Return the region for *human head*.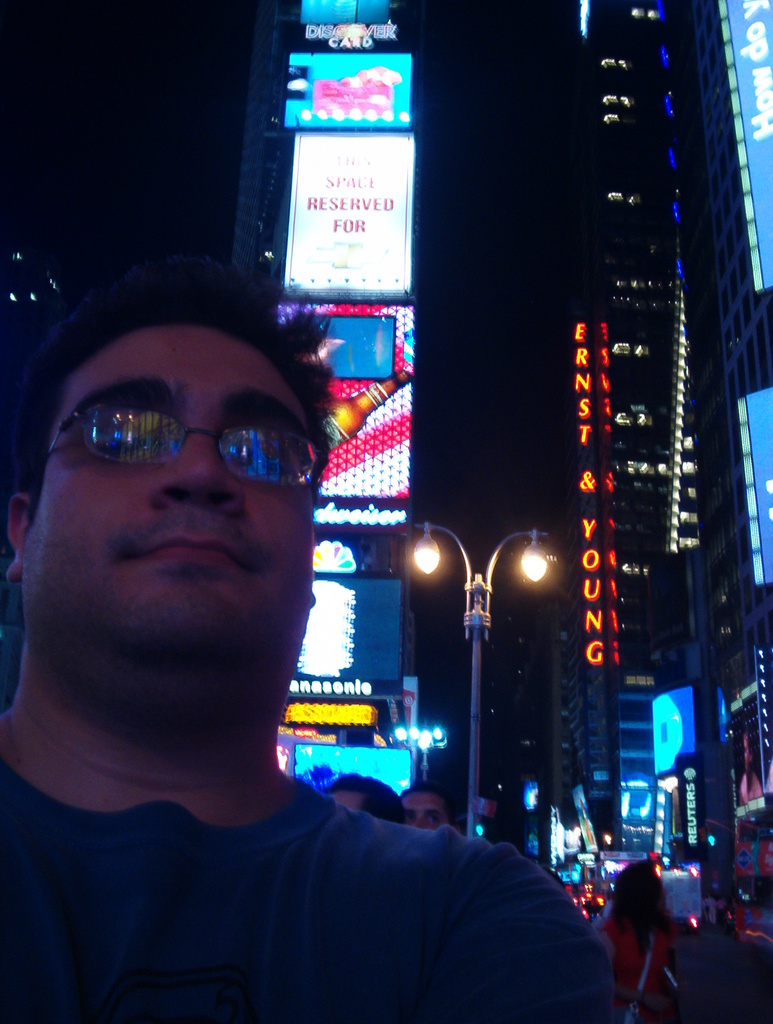
select_region(331, 769, 405, 819).
